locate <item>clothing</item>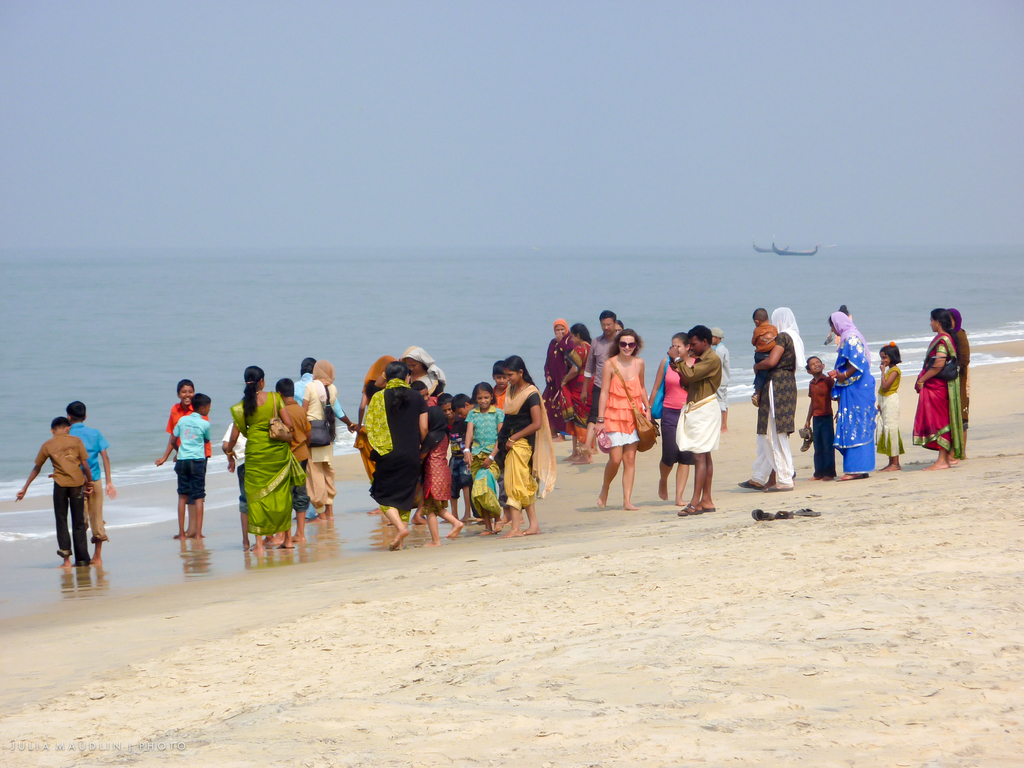
[left=464, top=399, right=508, bottom=513]
